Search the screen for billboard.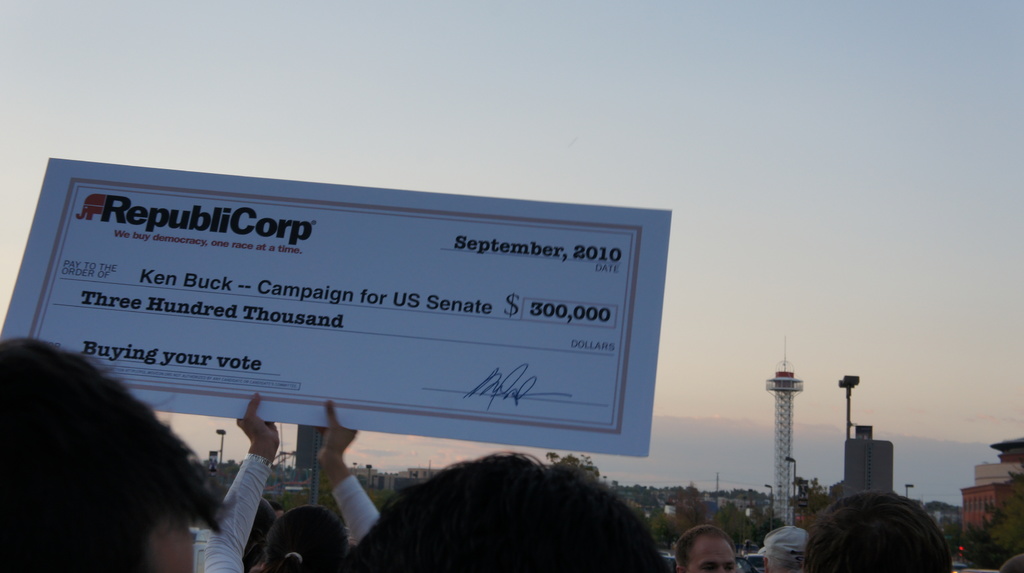
Found at (0, 149, 674, 462).
